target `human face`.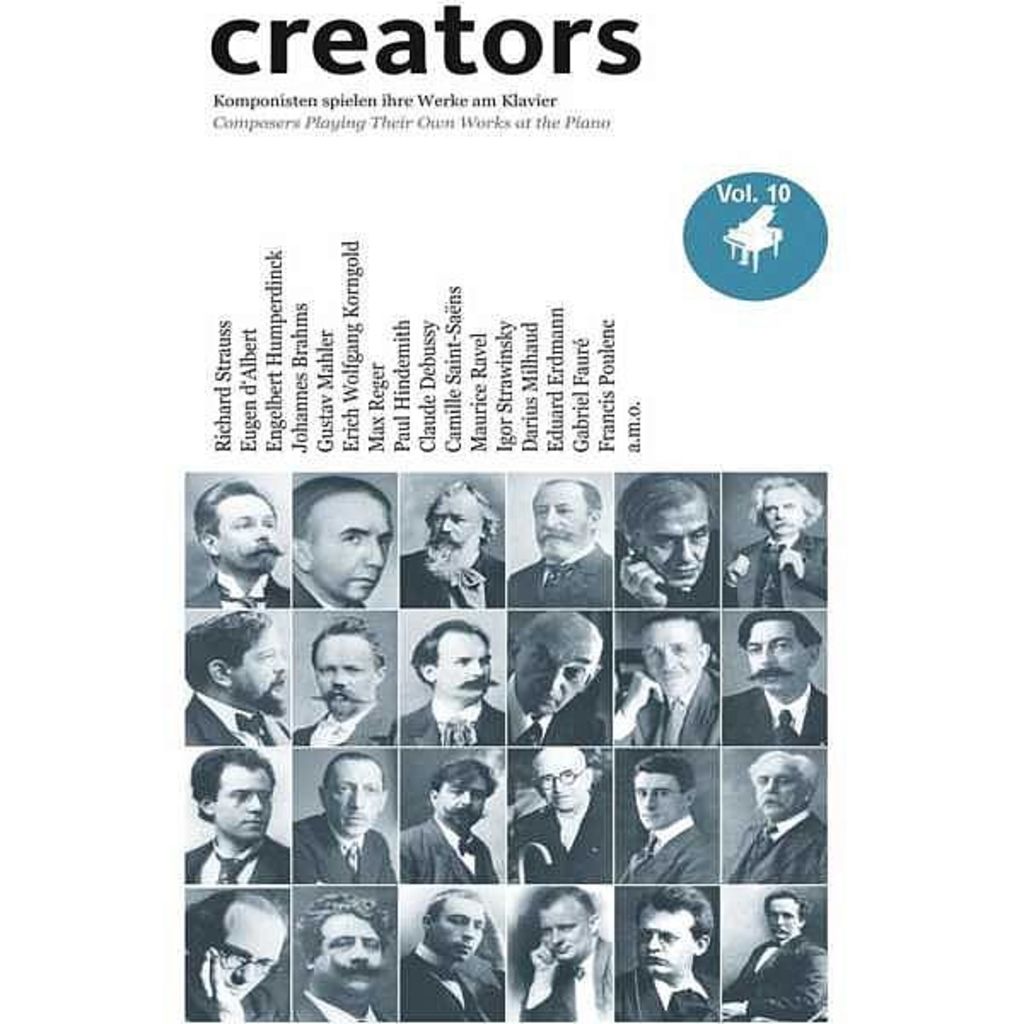
Target region: locate(770, 898, 800, 947).
